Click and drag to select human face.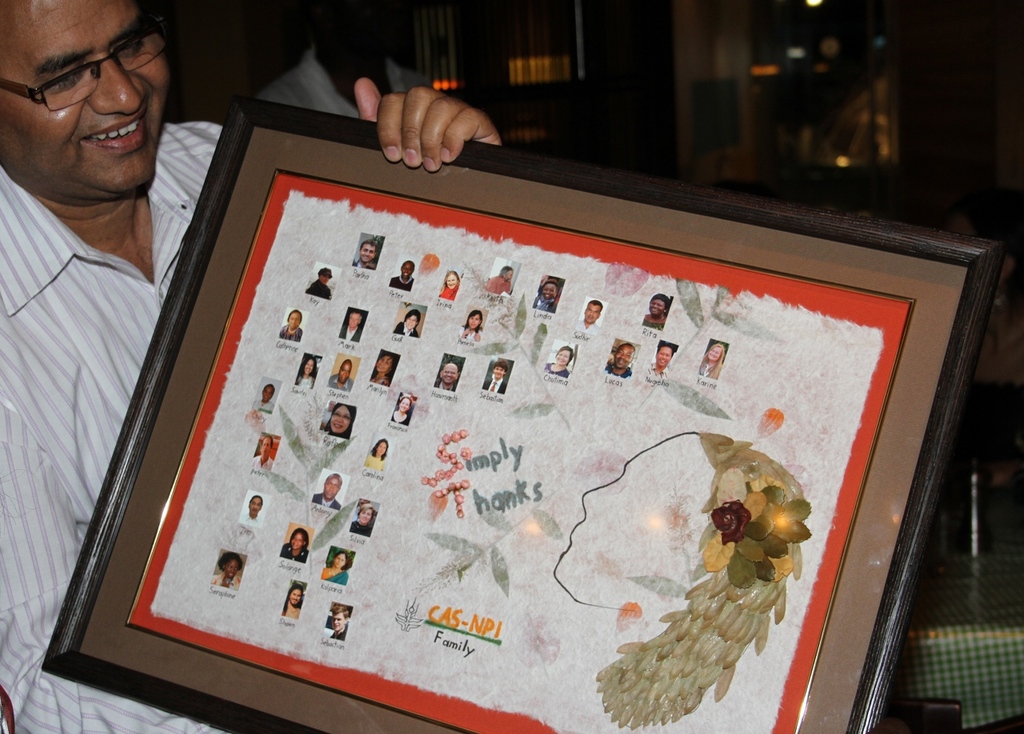
Selection: box=[555, 346, 572, 366].
